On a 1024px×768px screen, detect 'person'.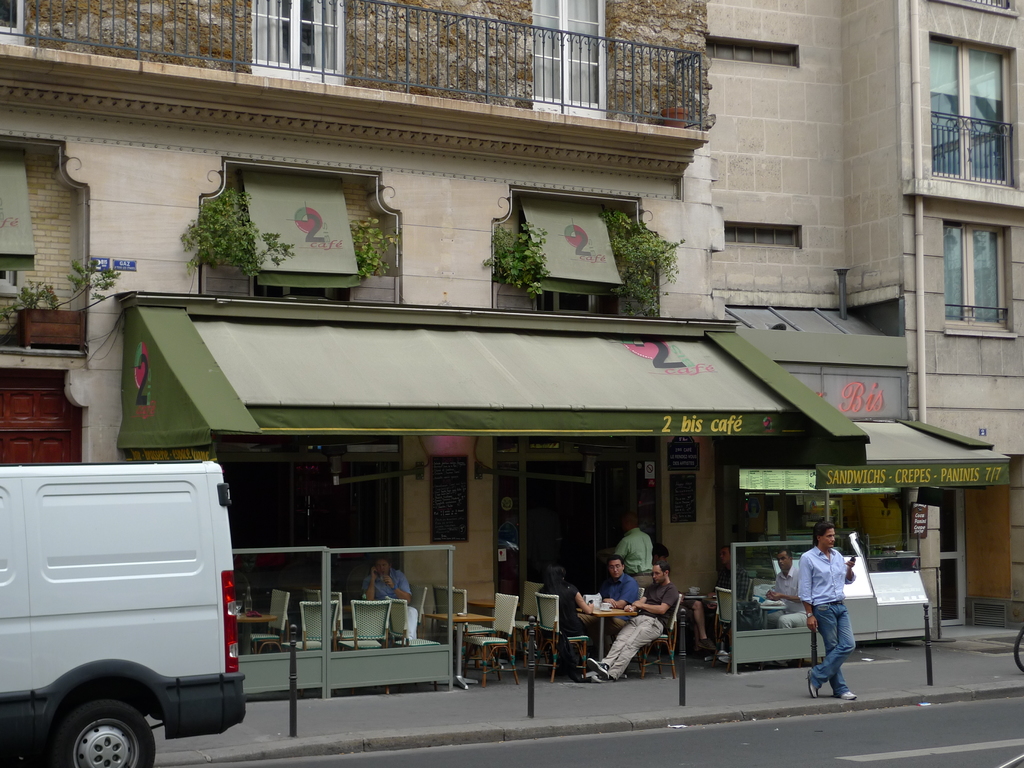
(589,564,683,682).
